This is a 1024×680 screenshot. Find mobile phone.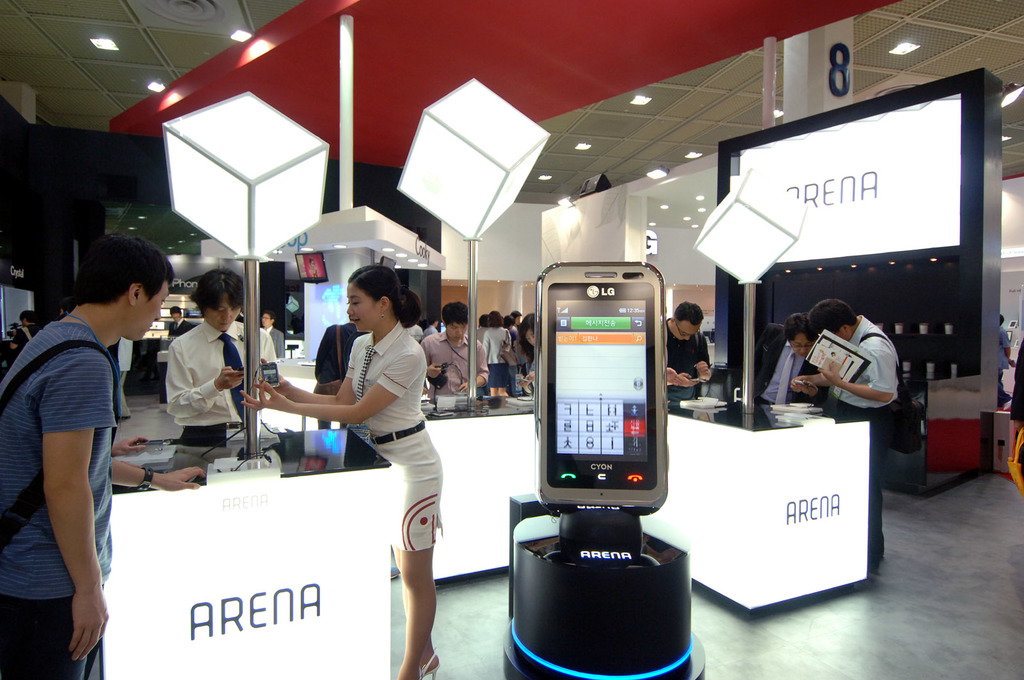
Bounding box: {"x1": 515, "y1": 376, "x2": 529, "y2": 383}.
